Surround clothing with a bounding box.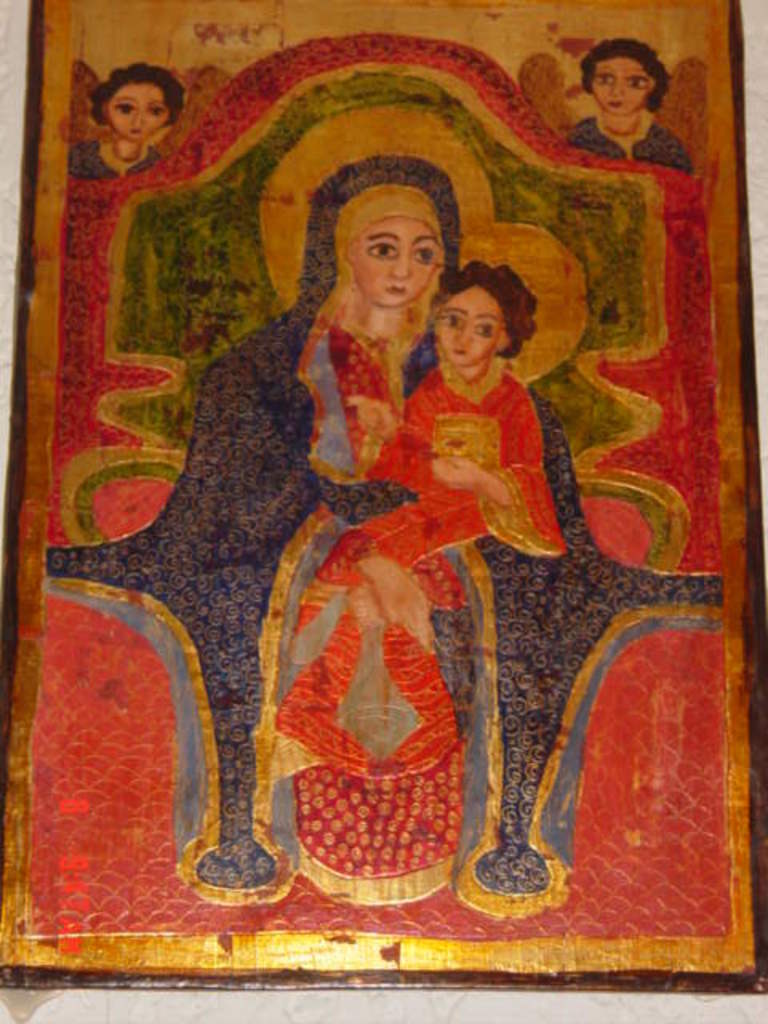
[x1=67, y1=133, x2=166, y2=181].
